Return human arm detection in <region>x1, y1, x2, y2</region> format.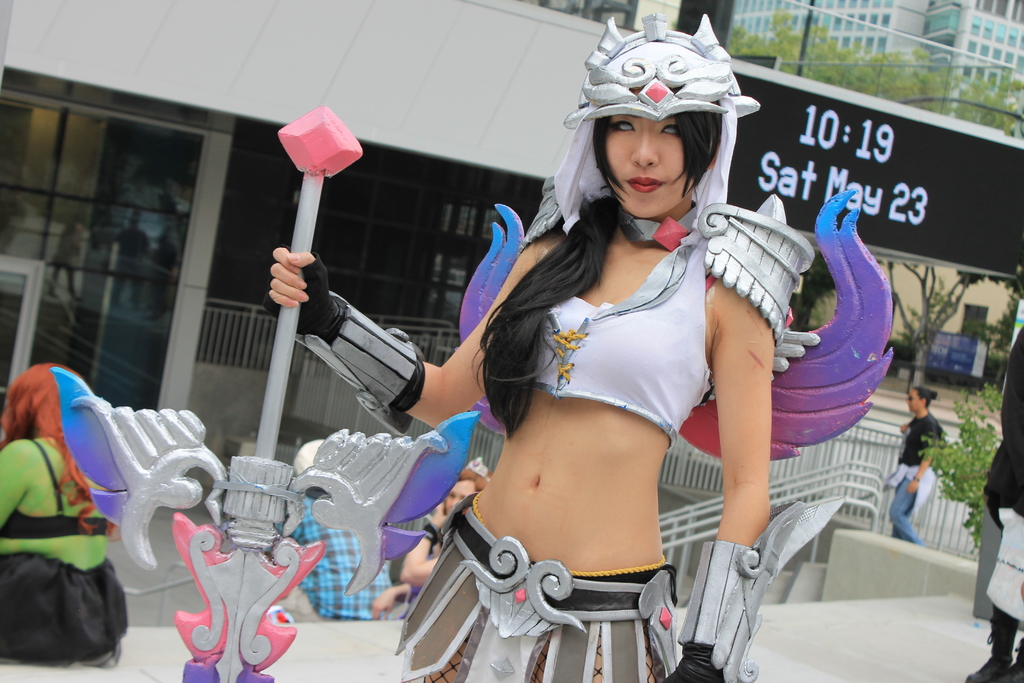
<region>265, 236, 532, 434</region>.
